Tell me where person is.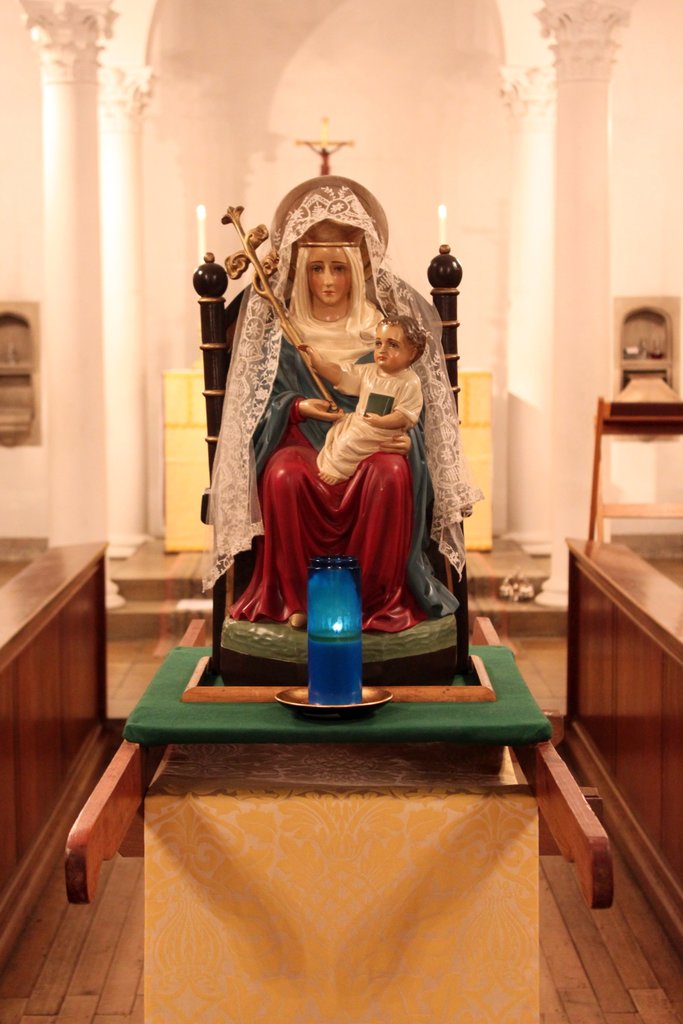
person is at {"x1": 299, "y1": 313, "x2": 419, "y2": 470}.
